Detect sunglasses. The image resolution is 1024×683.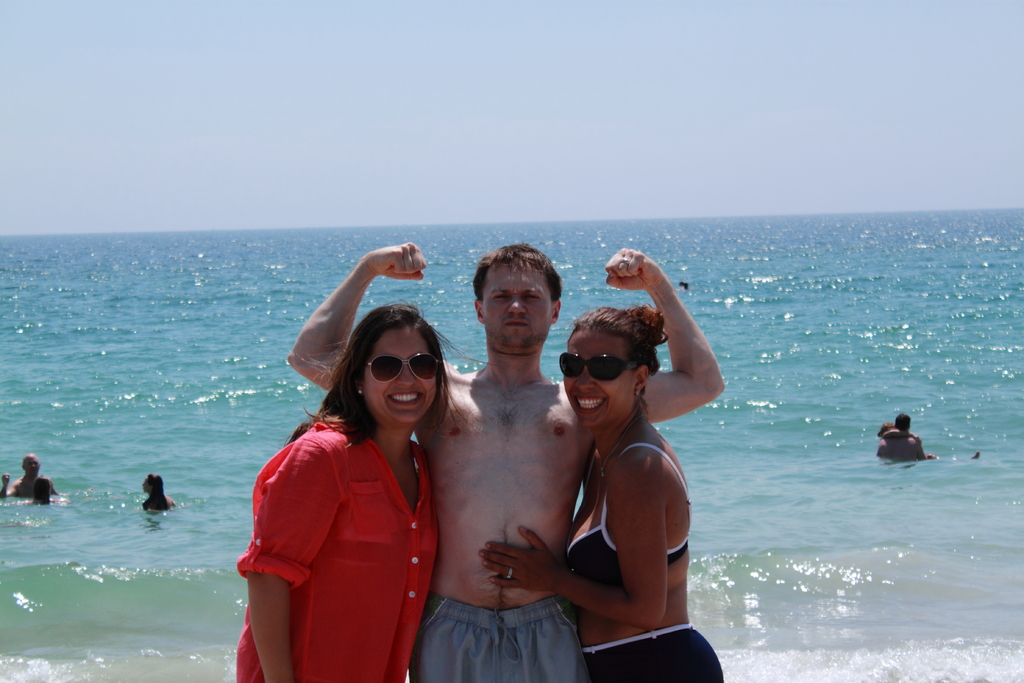
Rect(367, 355, 444, 381).
